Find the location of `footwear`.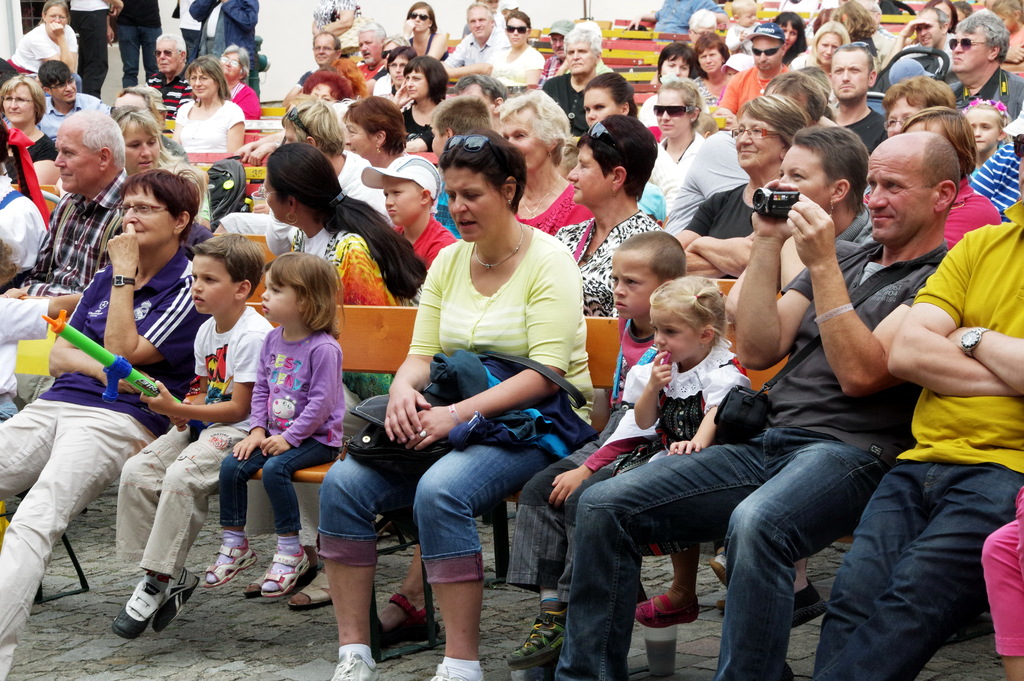
Location: select_region(331, 643, 378, 680).
